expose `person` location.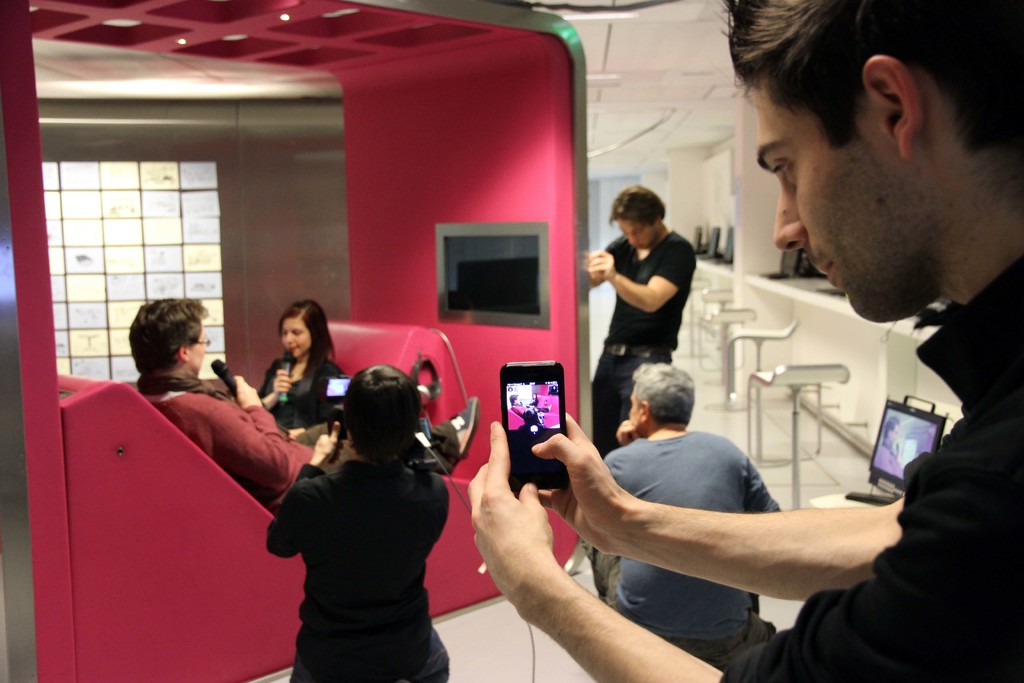
Exposed at bbox(584, 368, 781, 653).
